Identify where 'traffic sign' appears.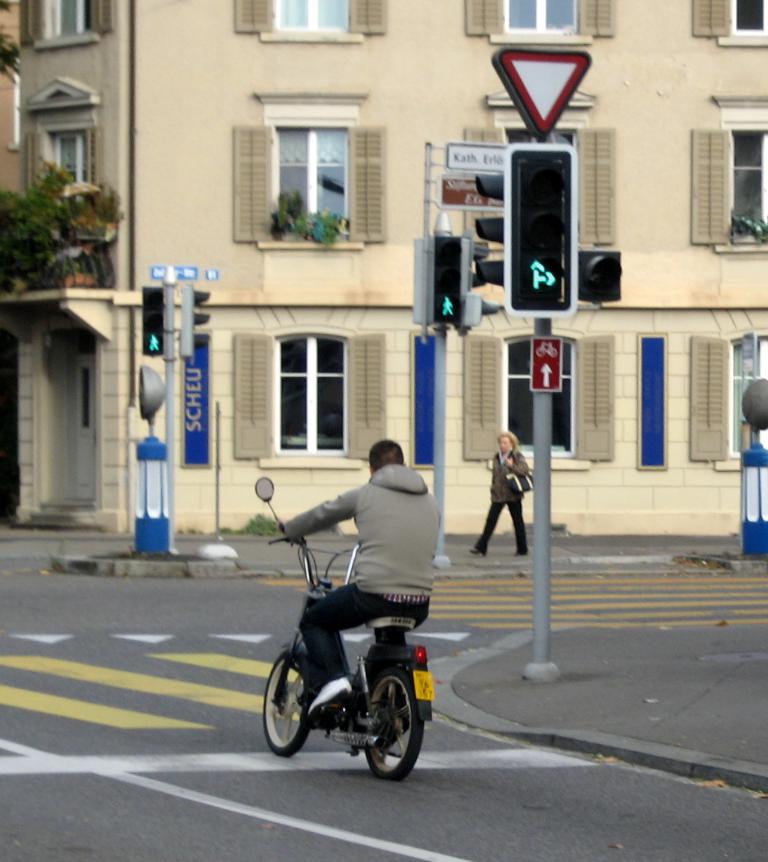
Appears at 471,171,505,284.
